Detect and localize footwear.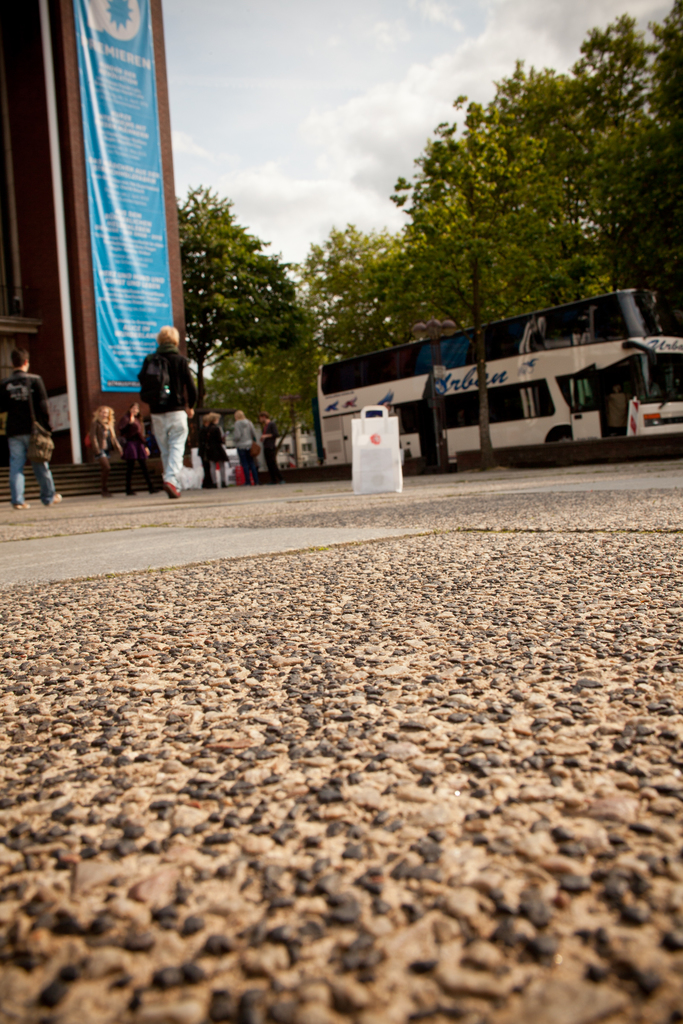
Localized at [left=10, top=499, right=31, bottom=515].
